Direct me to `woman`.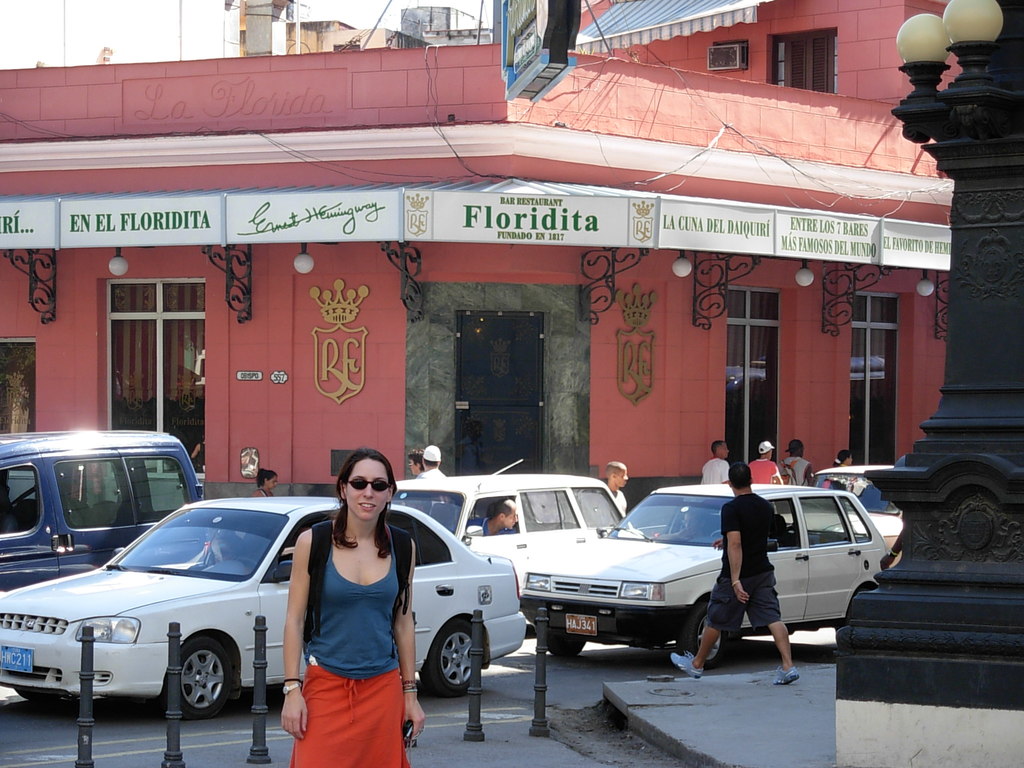
Direction: x1=833 y1=447 x2=852 y2=465.
